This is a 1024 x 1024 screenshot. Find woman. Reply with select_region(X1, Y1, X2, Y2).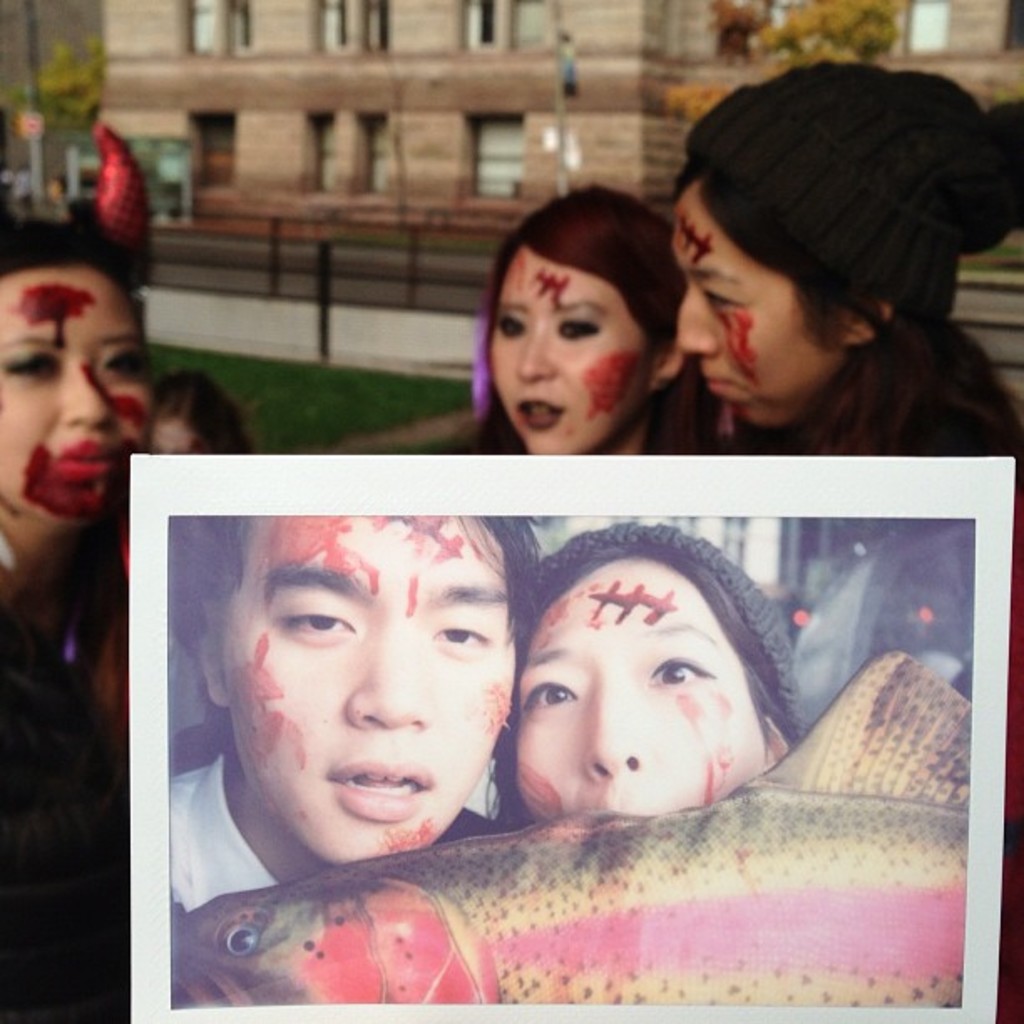
select_region(0, 109, 172, 919).
